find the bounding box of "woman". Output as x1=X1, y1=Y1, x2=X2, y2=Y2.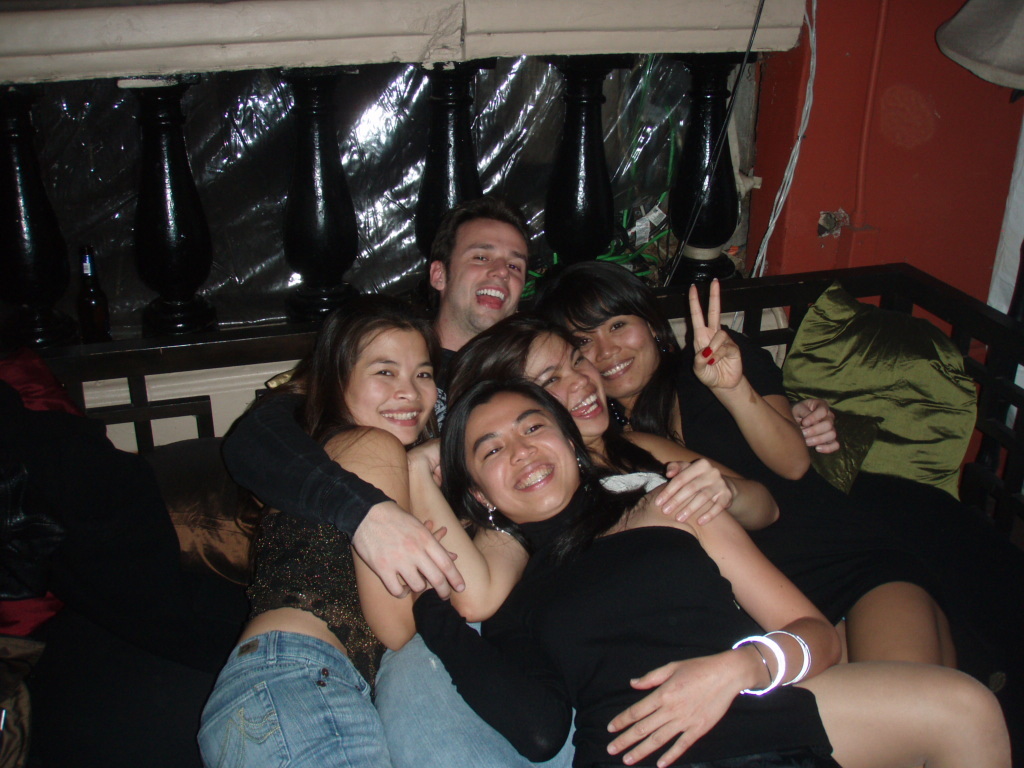
x1=404, y1=323, x2=776, y2=618.
